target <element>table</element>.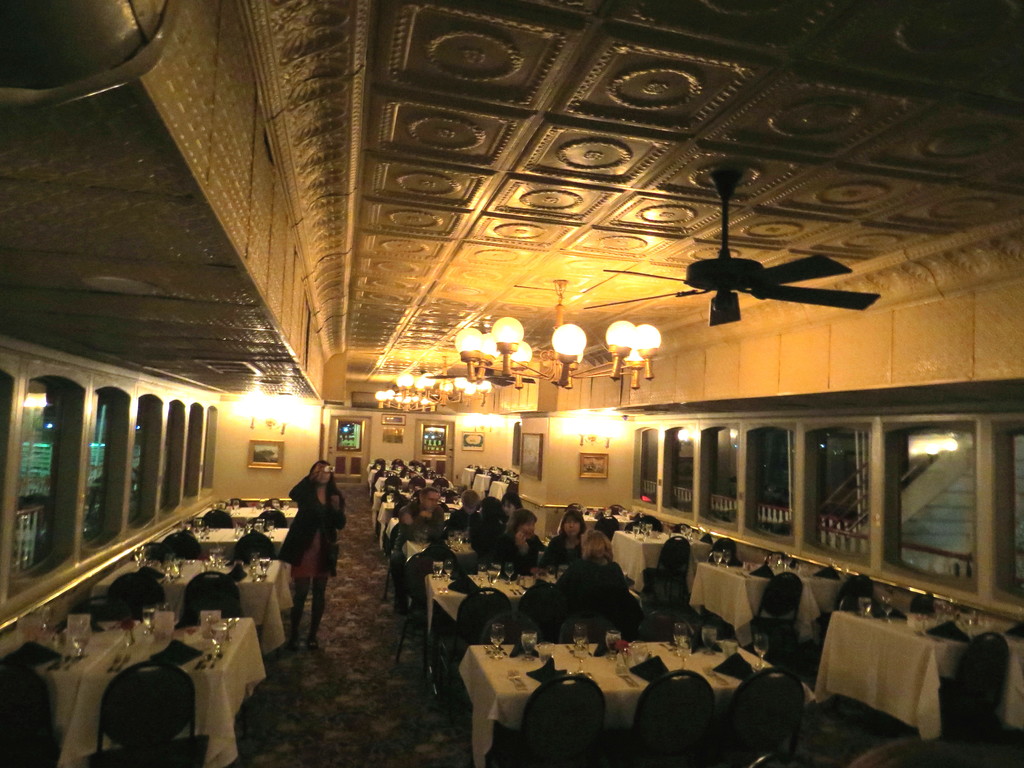
Target region: detection(376, 502, 461, 549).
